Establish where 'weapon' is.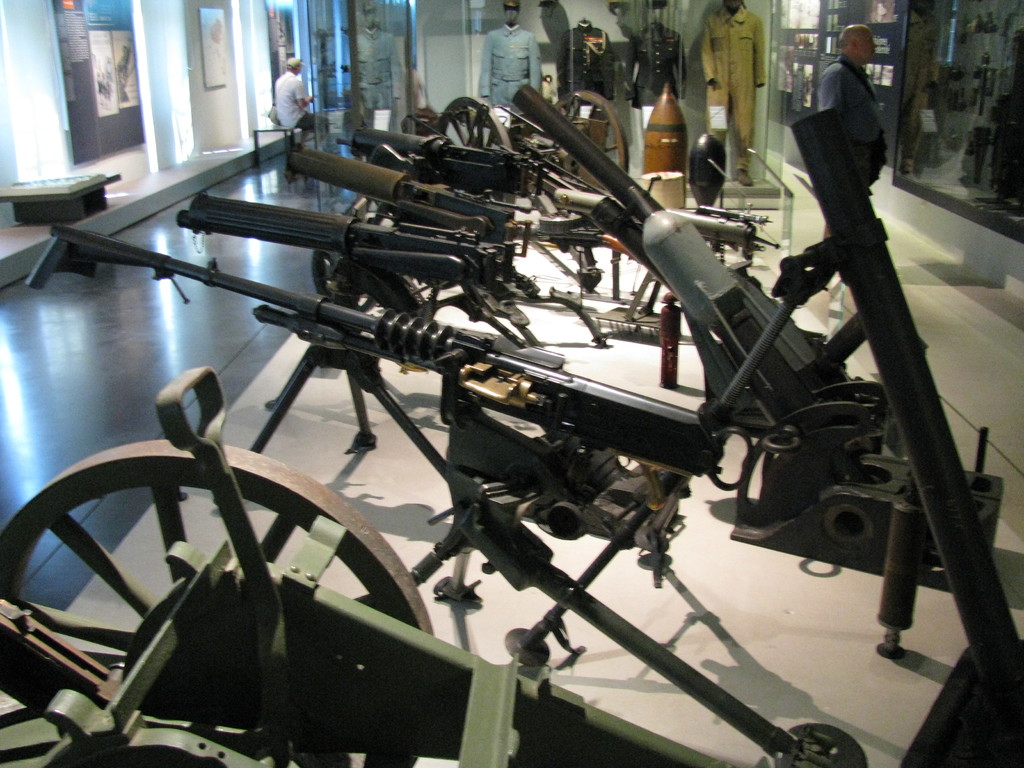
Established at detection(38, 220, 780, 550).
